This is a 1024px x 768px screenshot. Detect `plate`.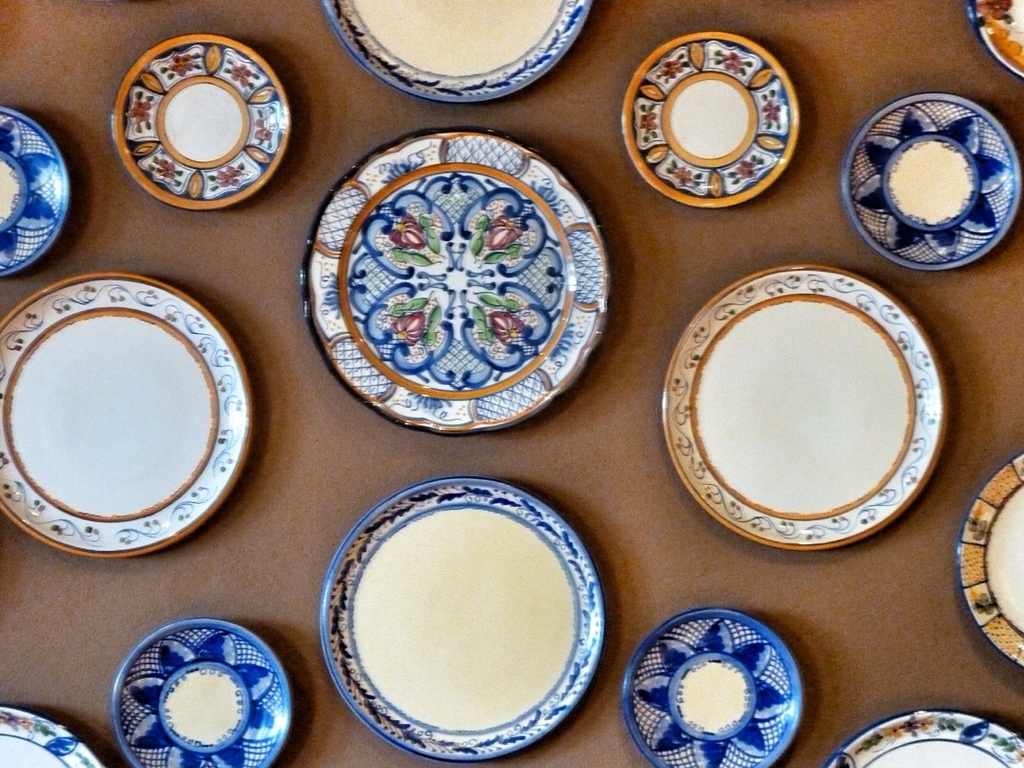
BBox(111, 620, 294, 767).
